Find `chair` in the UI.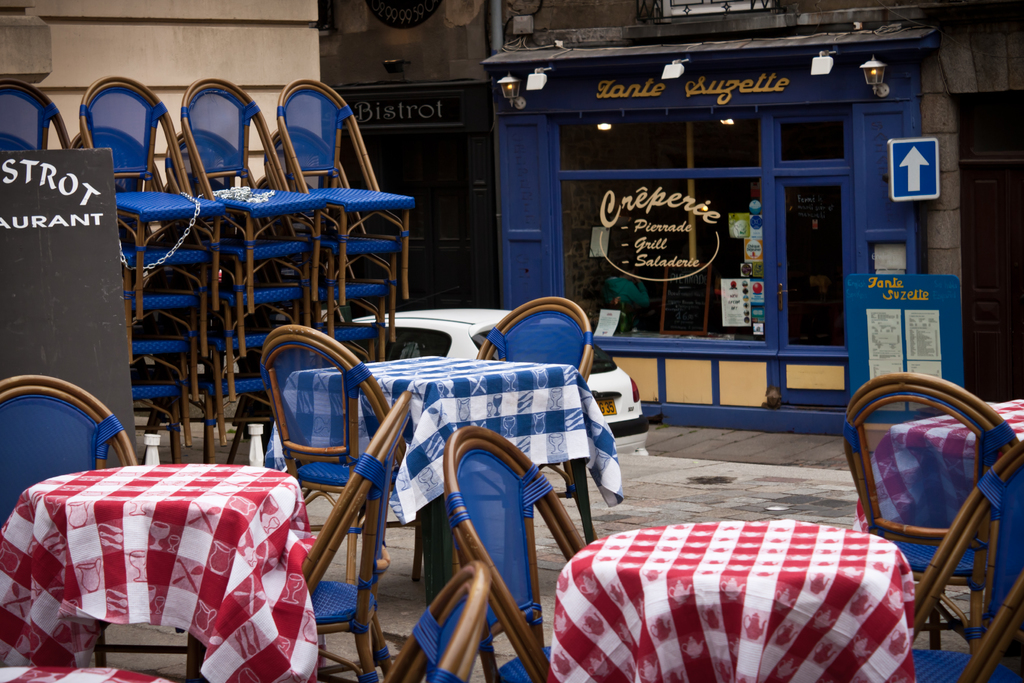
UI element at [x1=259, y1=323, x2=407, y2=583].
